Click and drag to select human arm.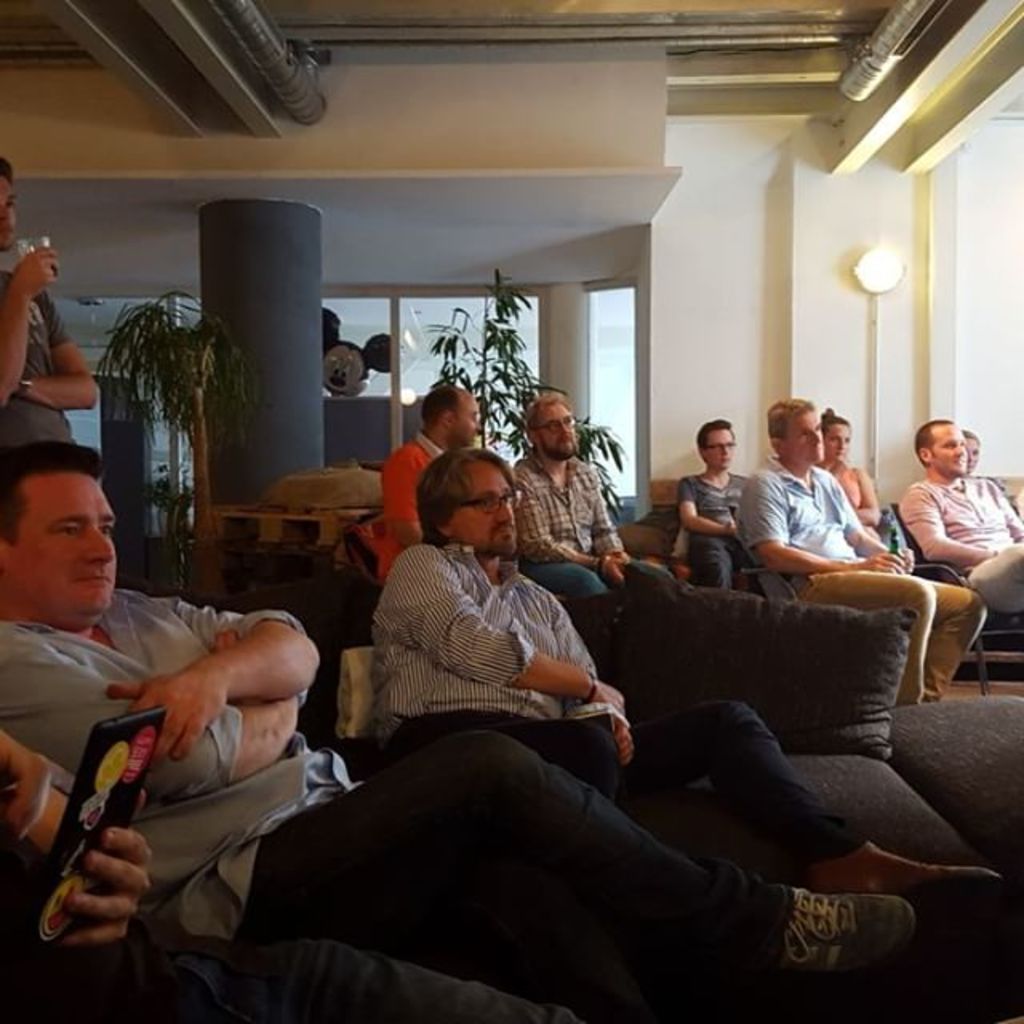
Selection: l=0, t=232, r=46, b=406.
